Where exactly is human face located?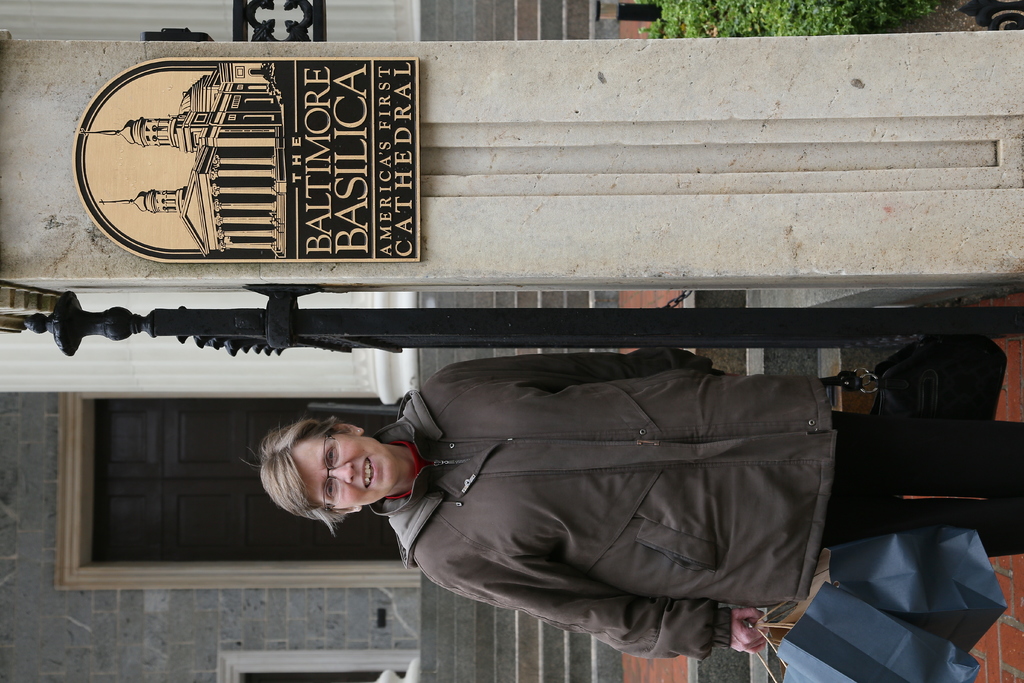
Its bounding box is x1=283 y1=422 x2=402 y2=509.
